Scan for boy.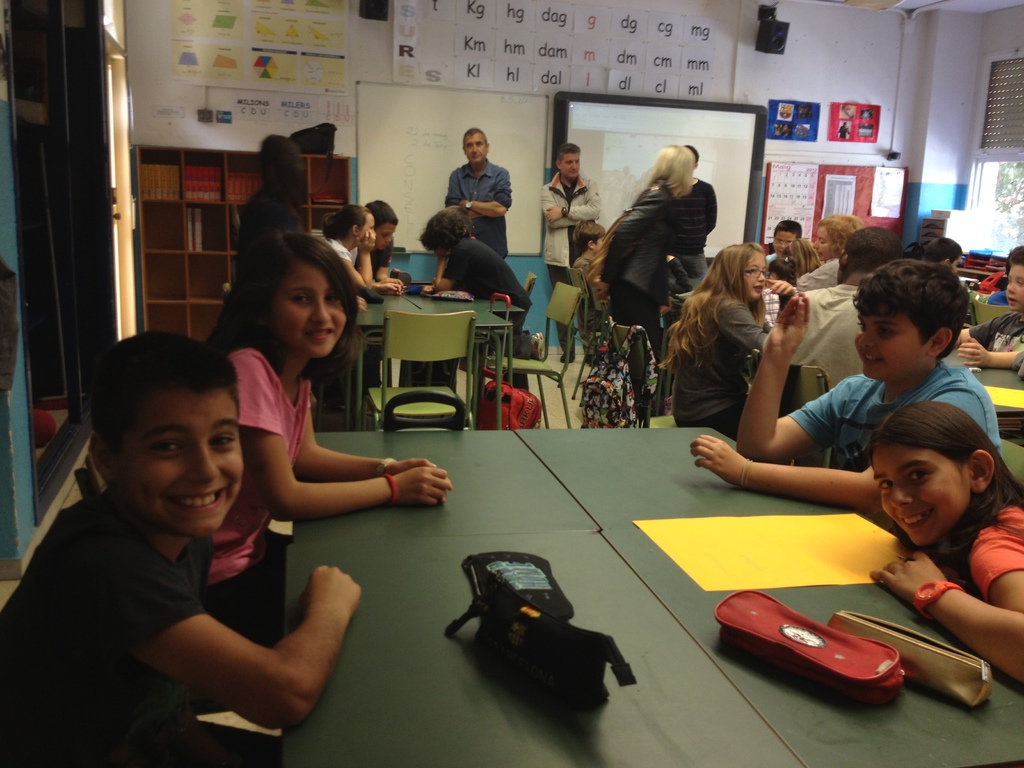
Scan result: detection(950, 249, 1023, 371).
